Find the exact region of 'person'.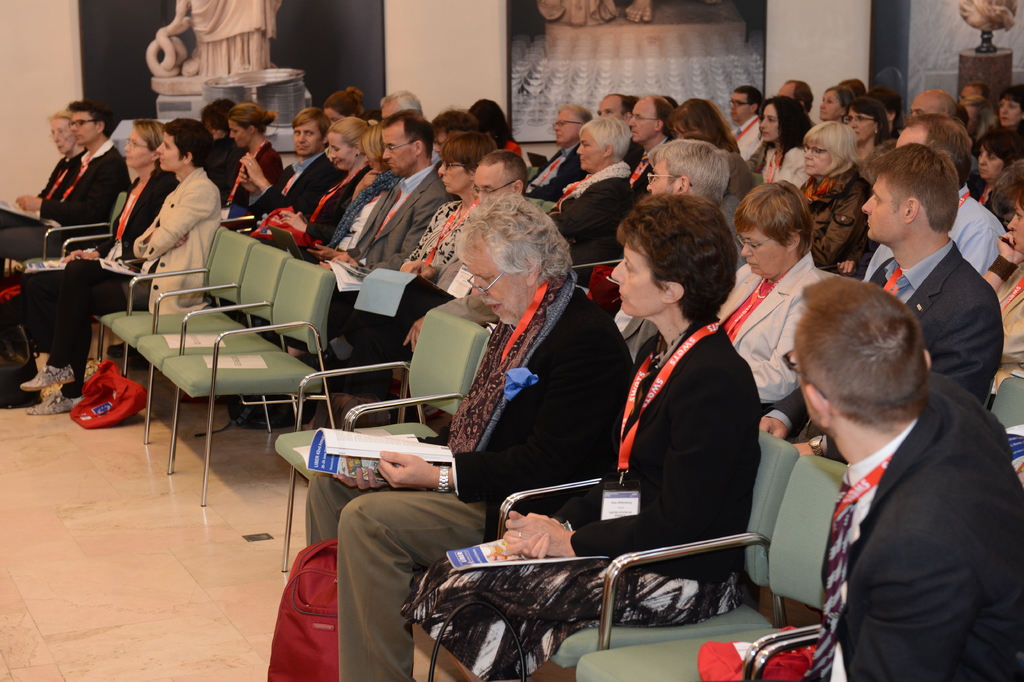
Exact region: select_region(754, 99, 814, 188).
